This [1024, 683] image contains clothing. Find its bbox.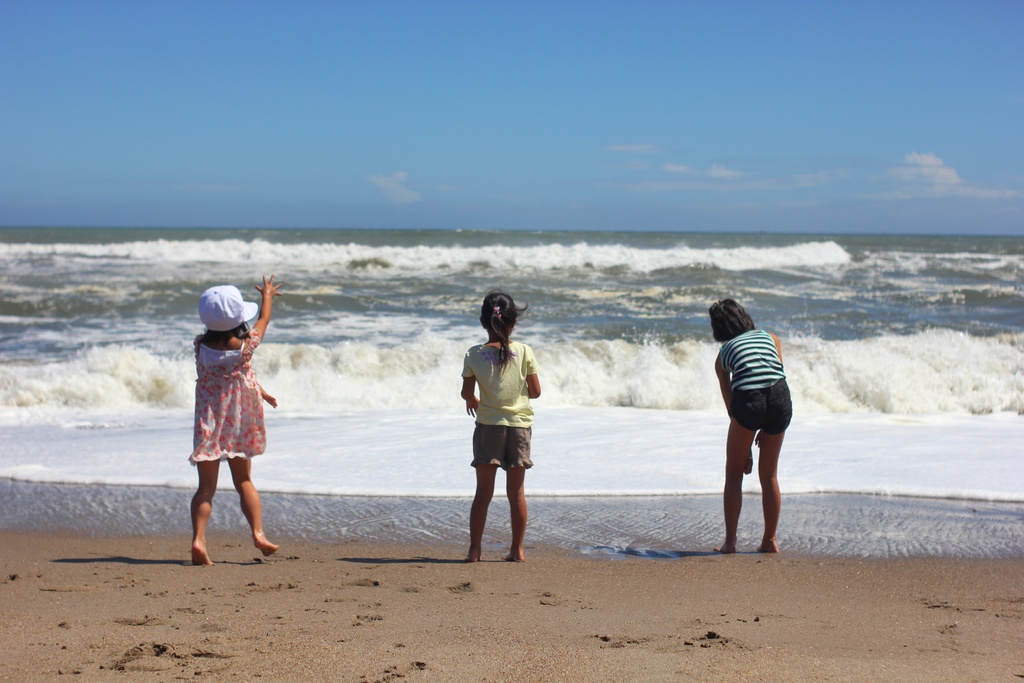
{"x1": 180, "y1": 326, "x2": 271, "y2": 470}.
